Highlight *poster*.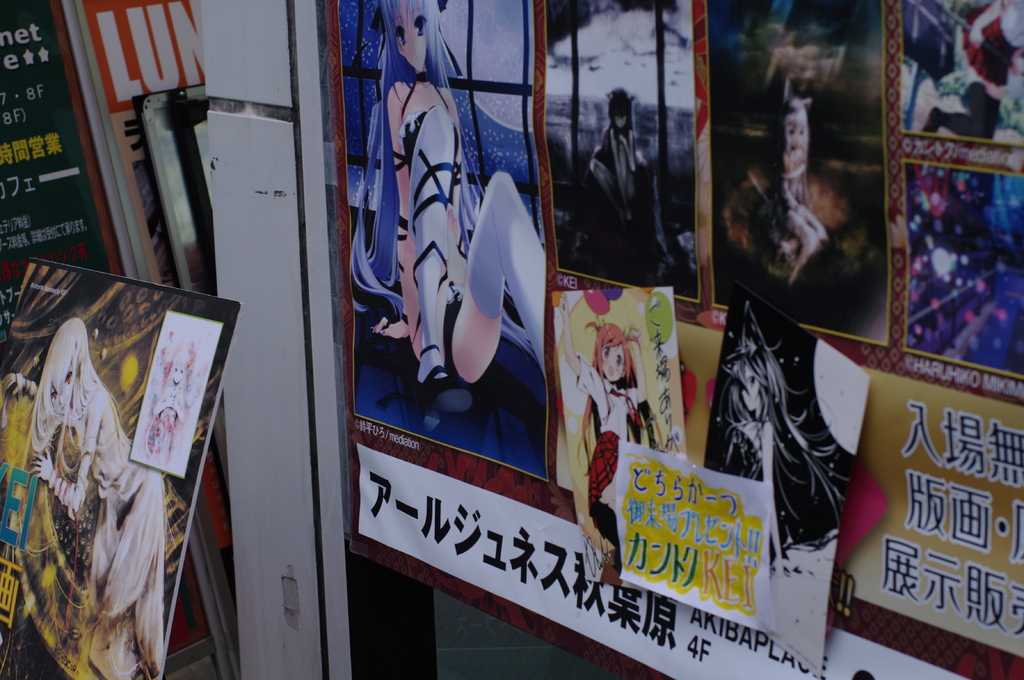
Highlighted region: (77,0,200,281).
